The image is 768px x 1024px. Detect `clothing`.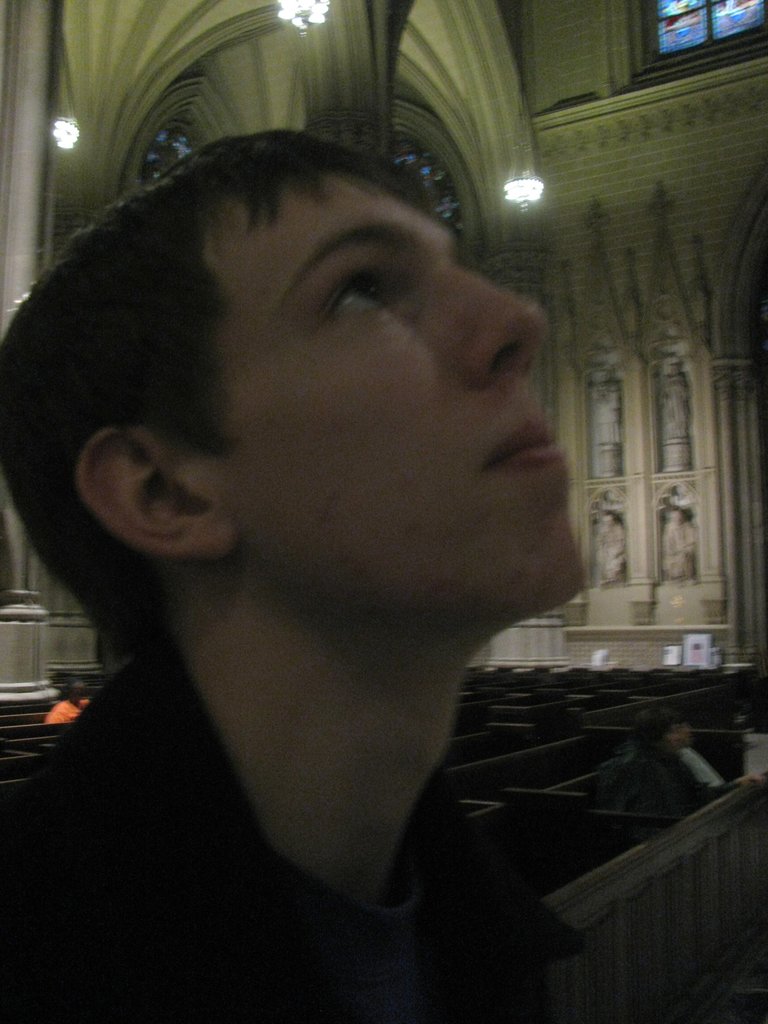
Detection: <bbox>658, 509, 701, 577</bbox>.
